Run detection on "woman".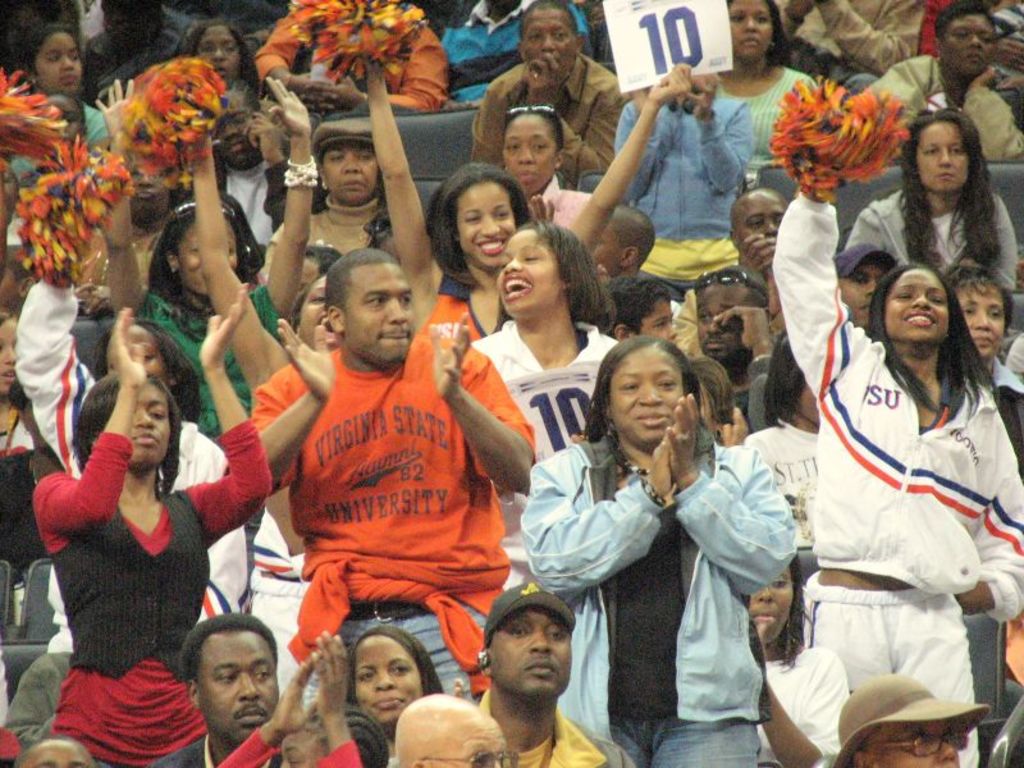
Result: locate(771, 178, 1023, 767).
